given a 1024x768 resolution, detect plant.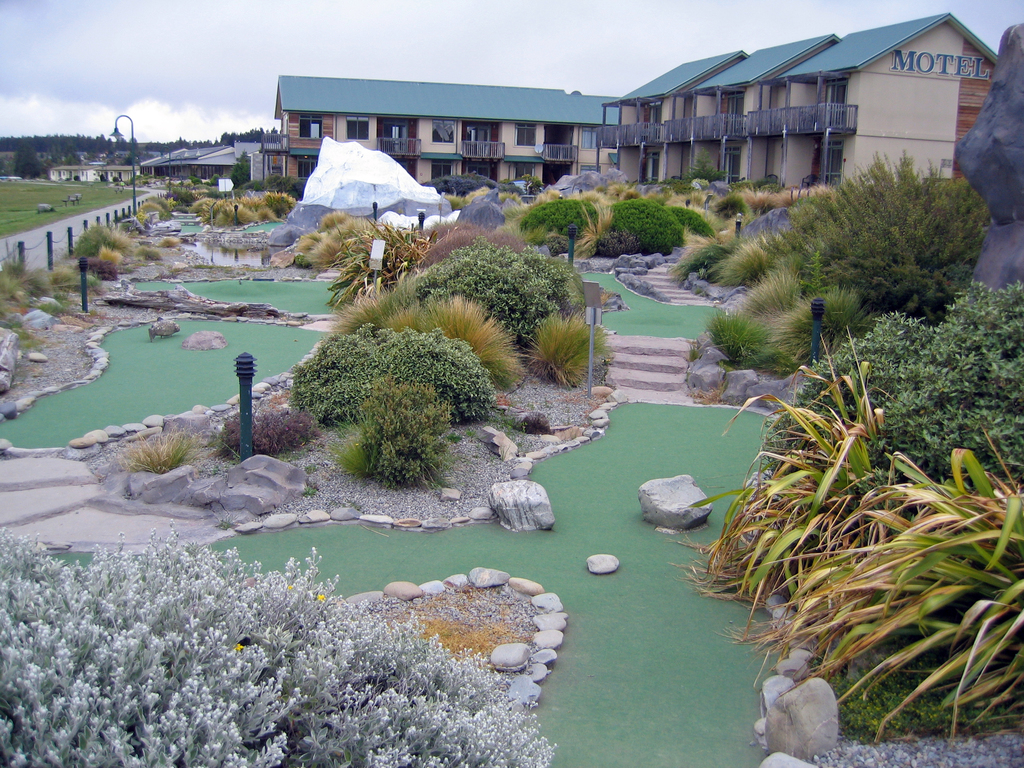
(left=131, top=198, right=175, bottom=225).
